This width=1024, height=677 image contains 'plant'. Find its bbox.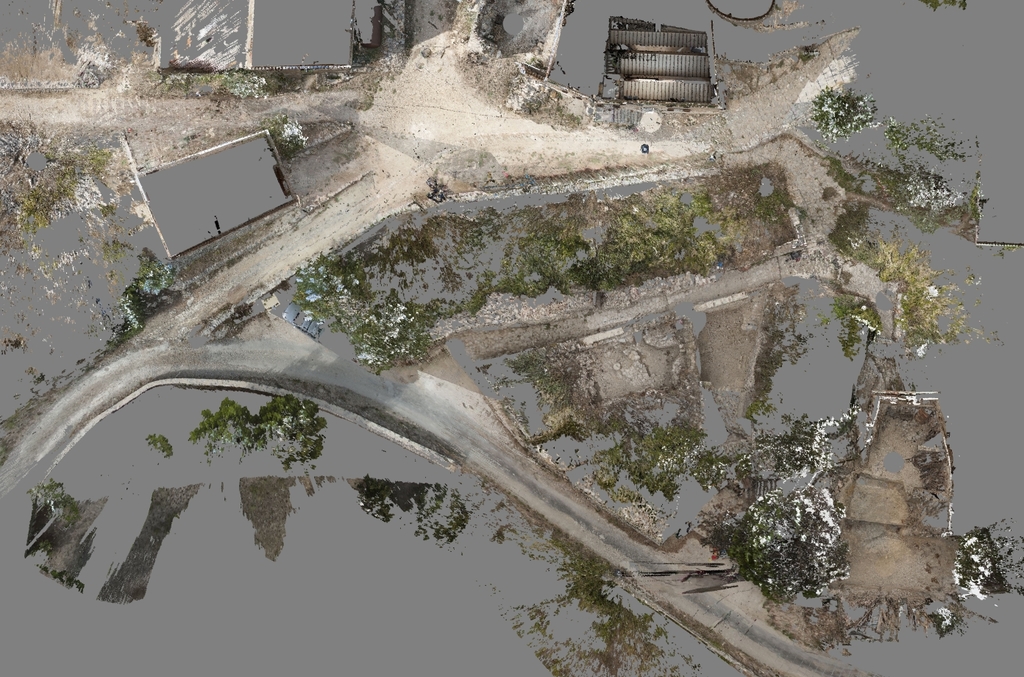
[x1=890, y1=107, x2=974, y2=172].
